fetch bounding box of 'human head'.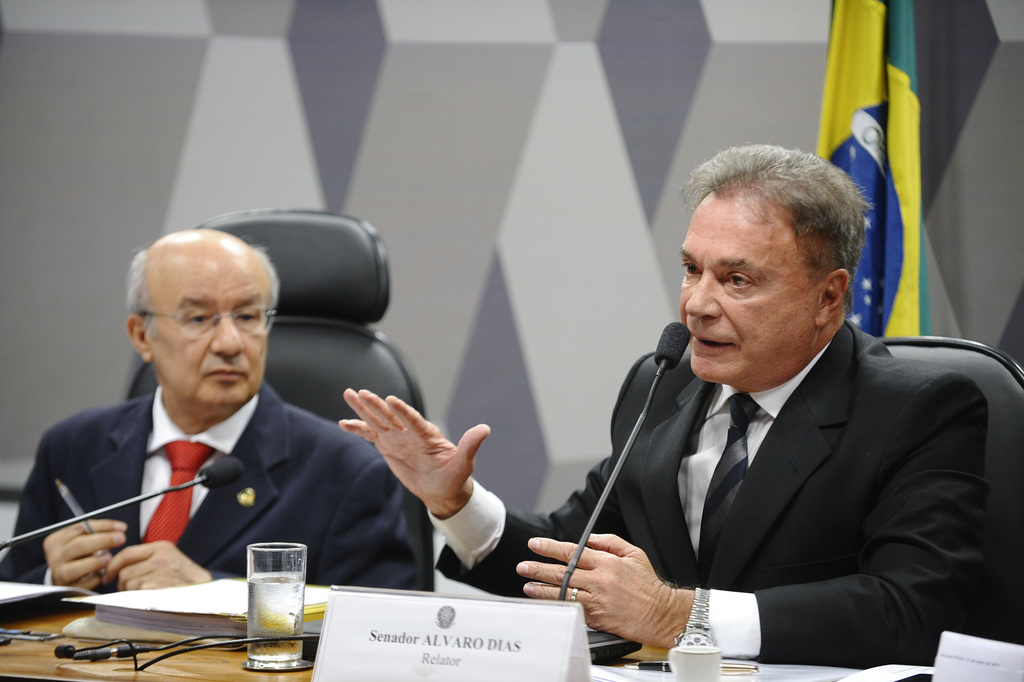
Bbox: {"left": 119, "top": 227, "right": 276, "bottom": 409}.
